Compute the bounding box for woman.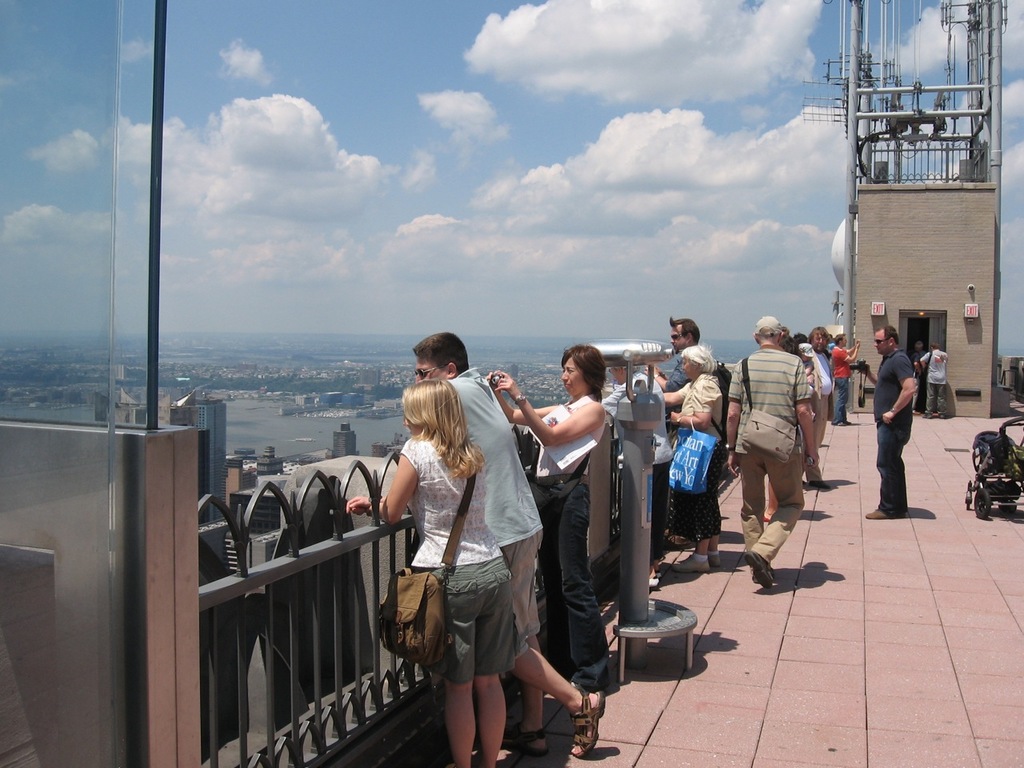
locate(338, 375, 515, 767).
